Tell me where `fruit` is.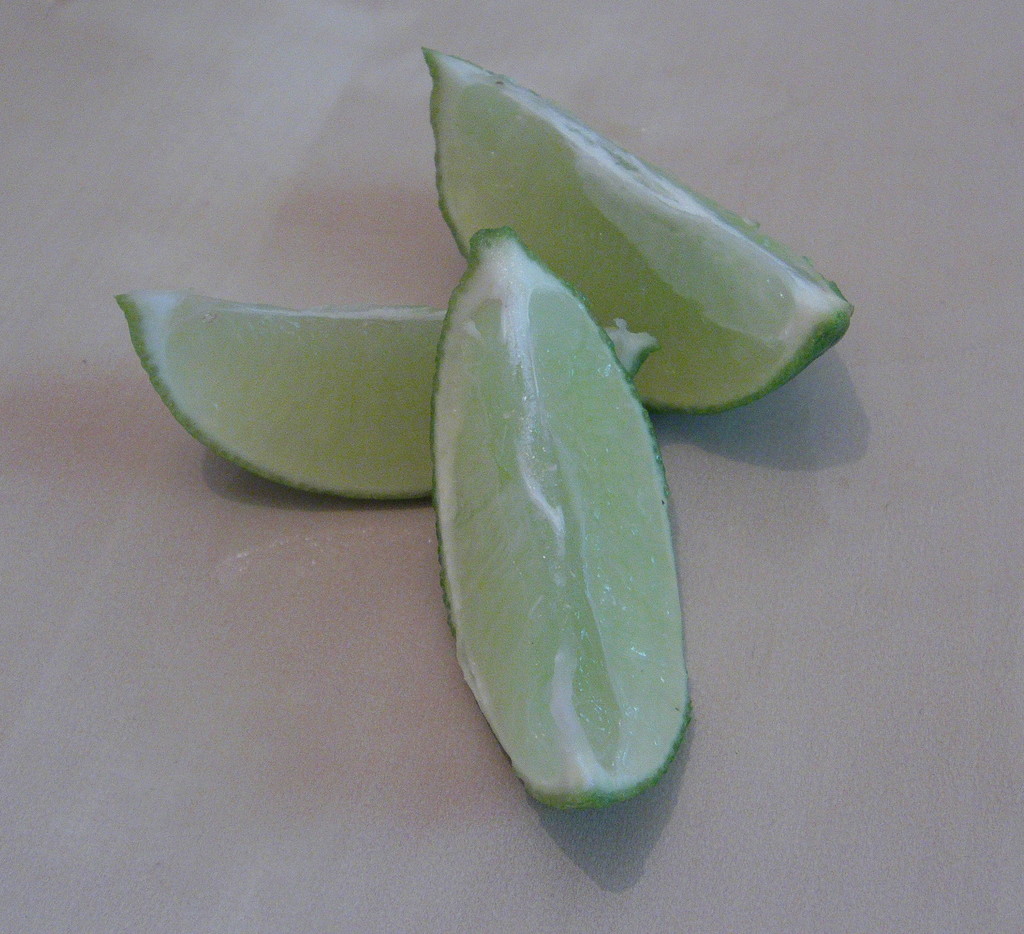
`fruit` is at rect(417, 49, 858, 409).
